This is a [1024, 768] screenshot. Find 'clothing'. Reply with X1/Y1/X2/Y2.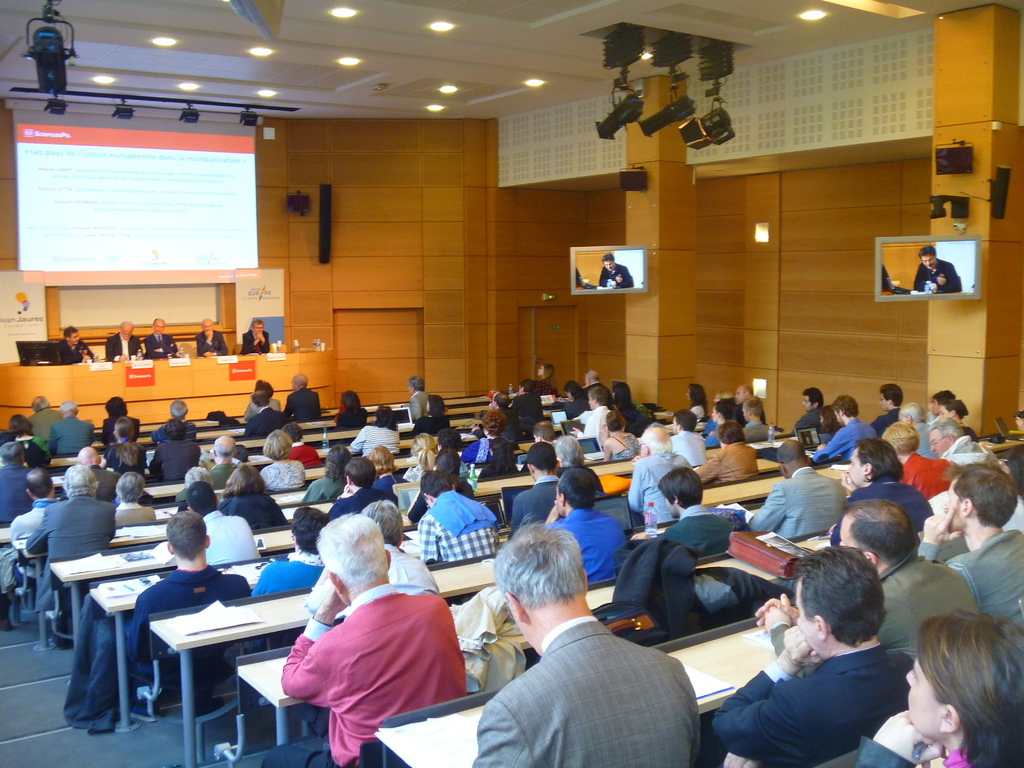
704/415/724/442.
